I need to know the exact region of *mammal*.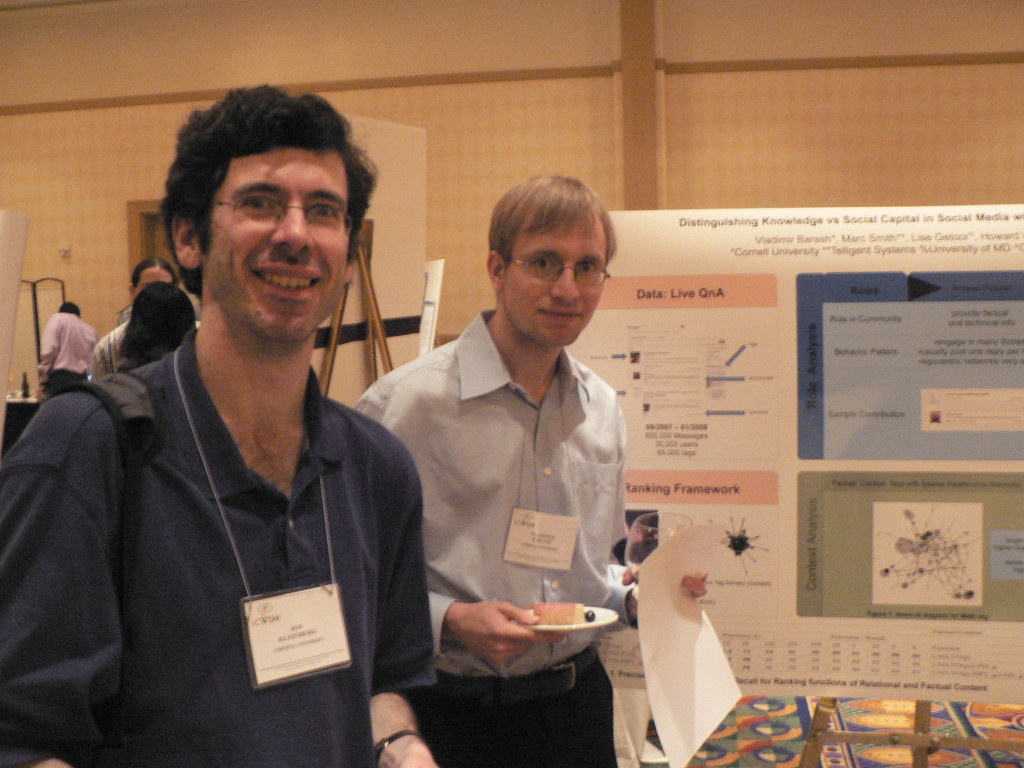
Region: [x1=115, y1=274, x2=202, y2=378].
